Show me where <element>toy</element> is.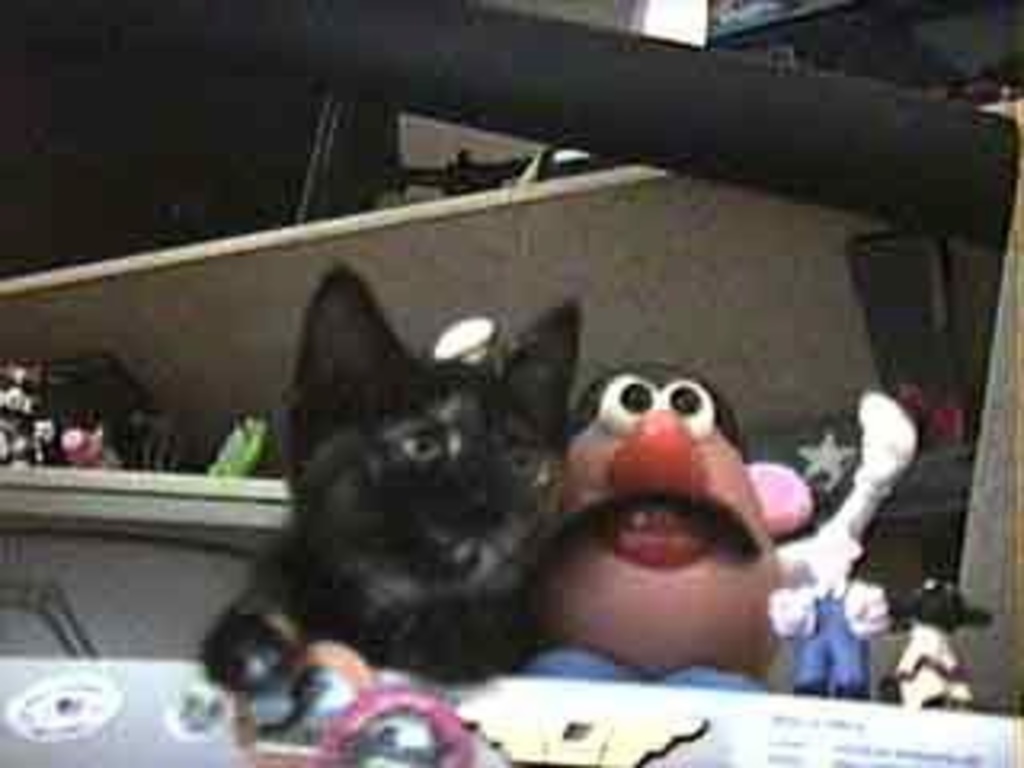
<element>toy</element> is at bbox(765, 525, 890, 694).
